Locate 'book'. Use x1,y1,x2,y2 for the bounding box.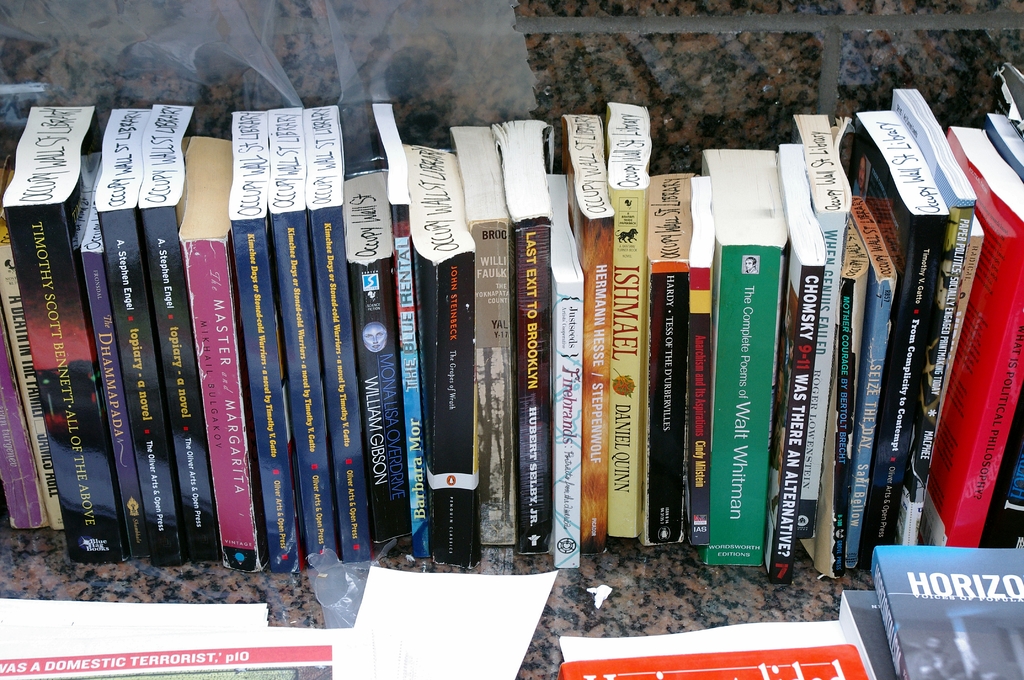
837,546,1023,679.
